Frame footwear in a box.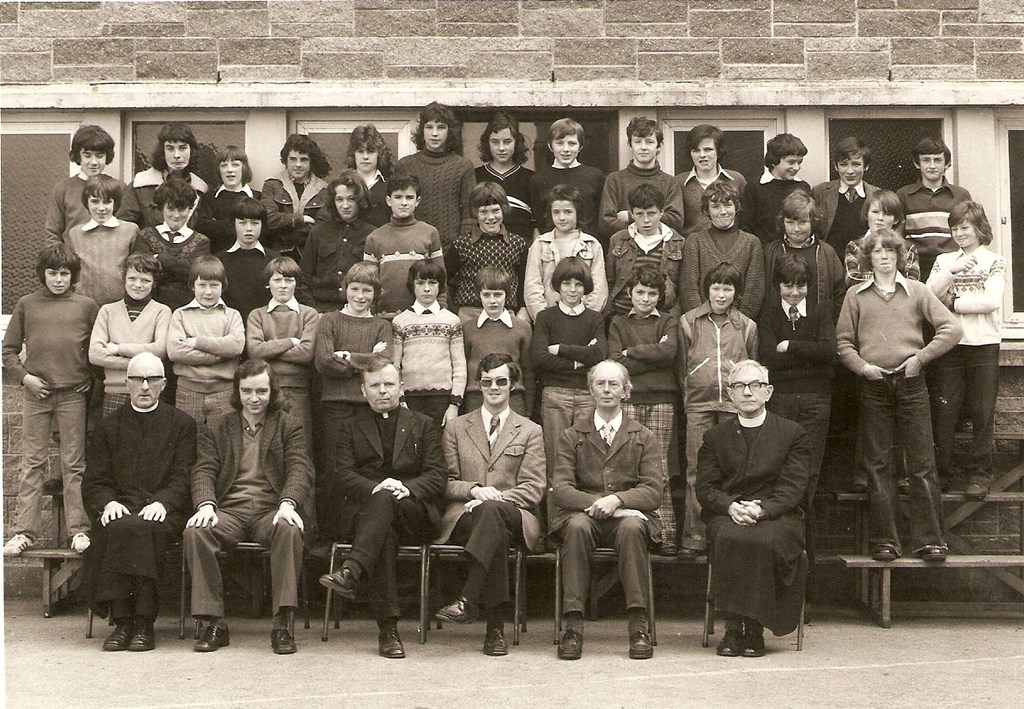
<region>131, 618, 156, 651</region>.
